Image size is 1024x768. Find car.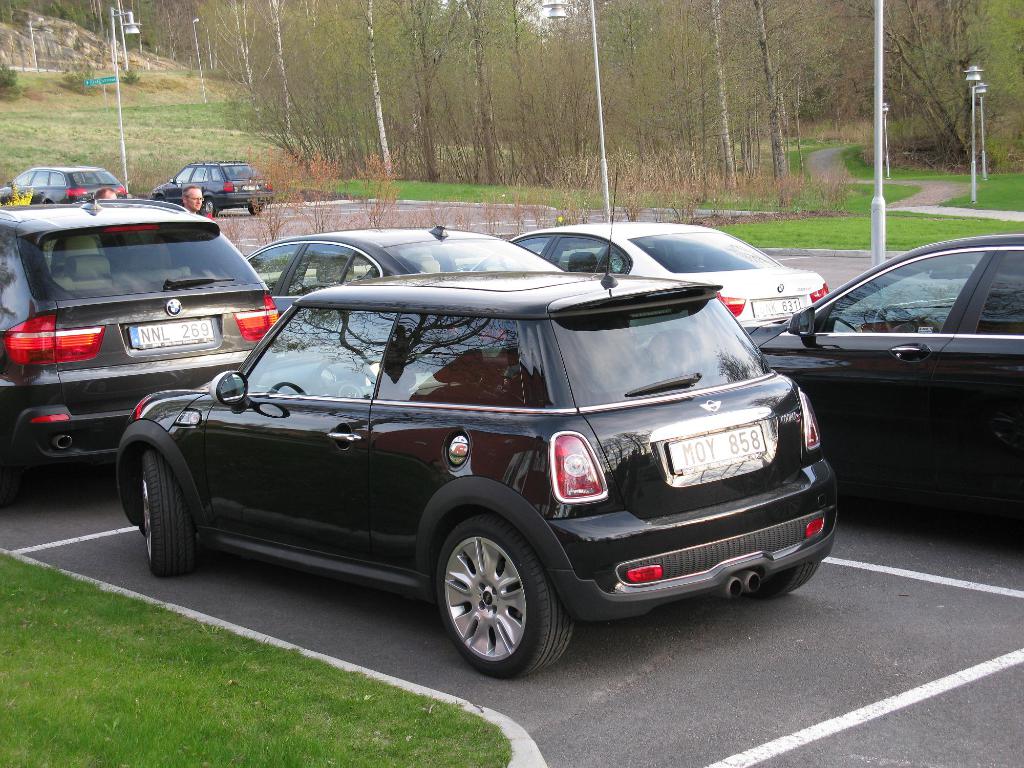
<box>0,196,282,496</box>.
